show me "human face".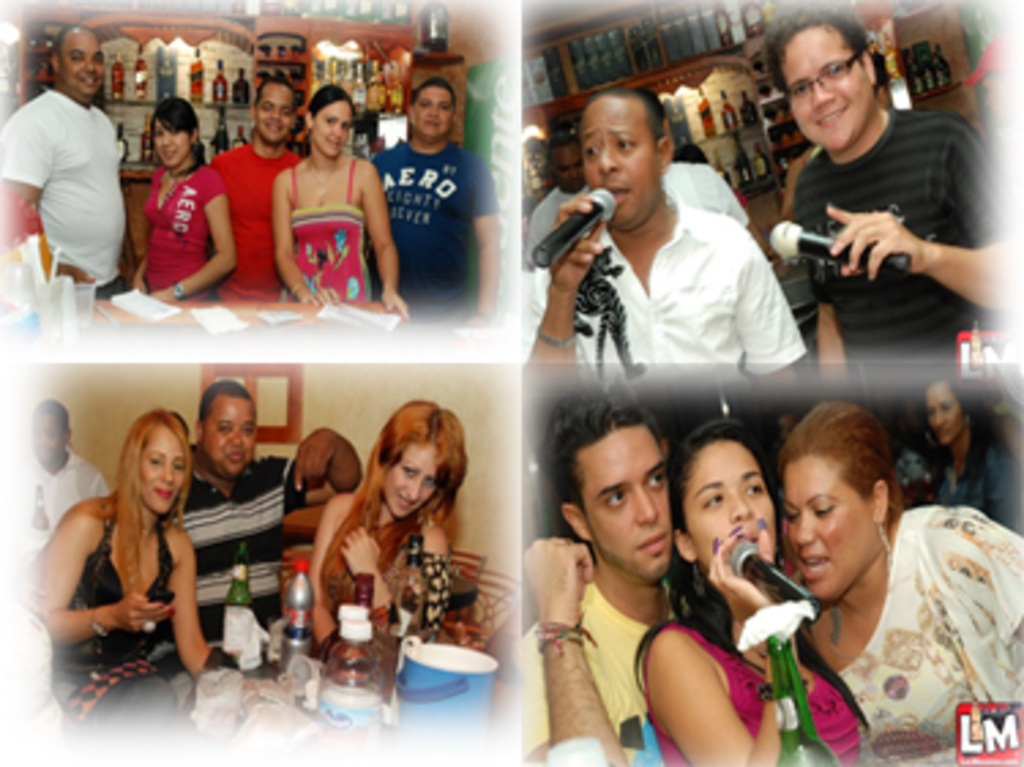
"human face" is here: <region>150, 120, 191, 172</region>.
